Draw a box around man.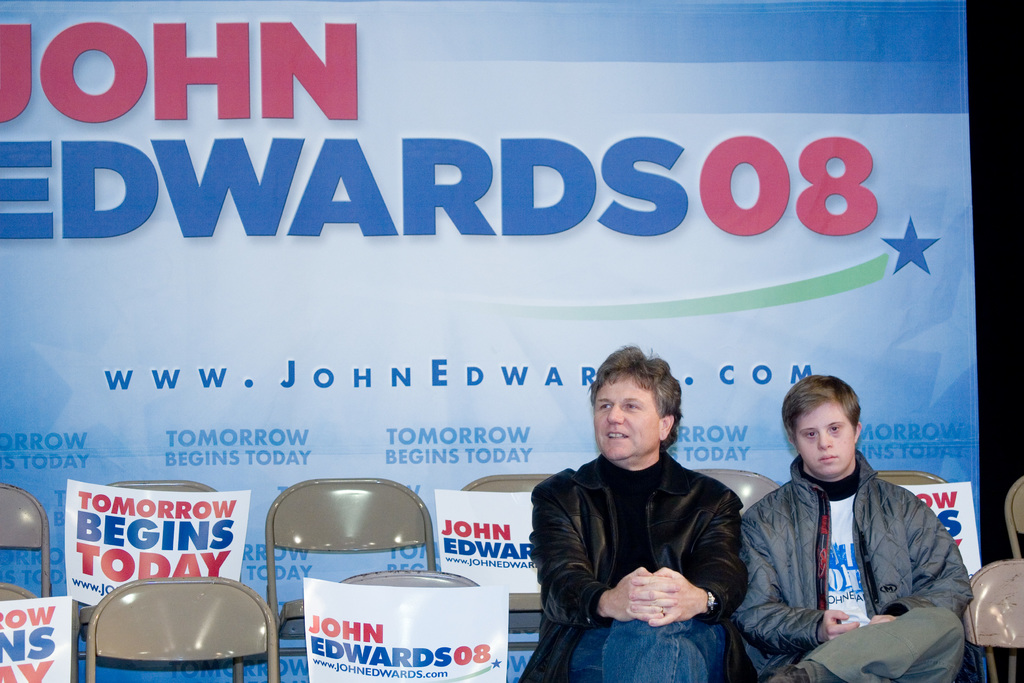
locate(515, 336, 752, 682).
